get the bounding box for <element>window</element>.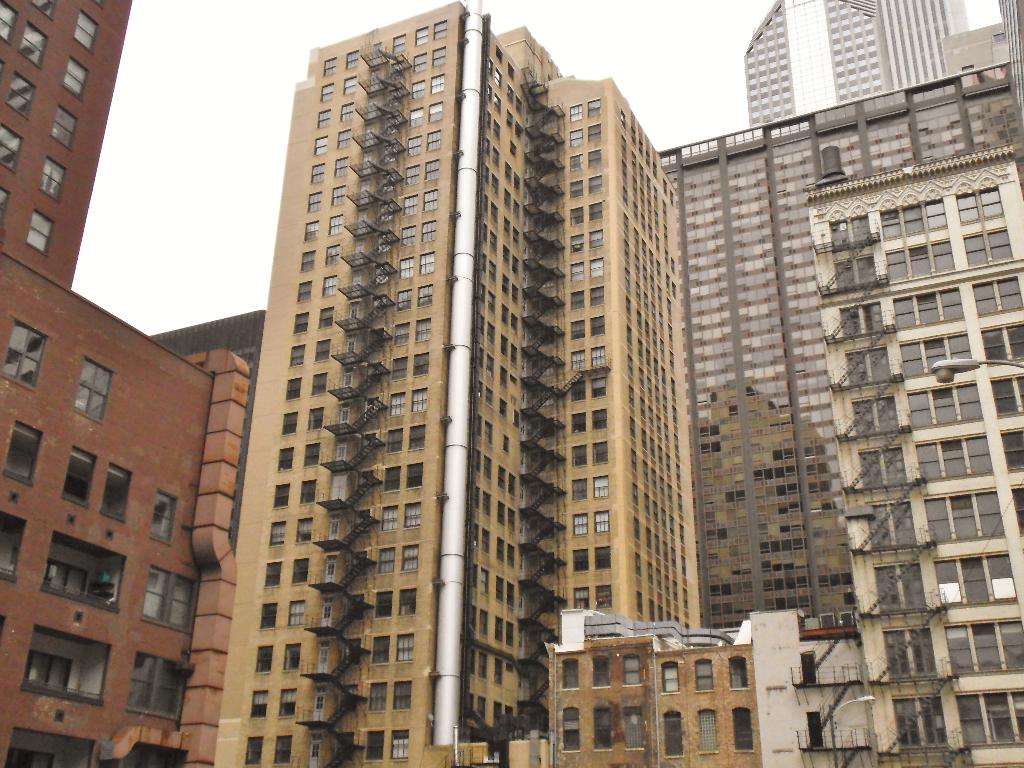
locate(486, 419, 493, 449).
